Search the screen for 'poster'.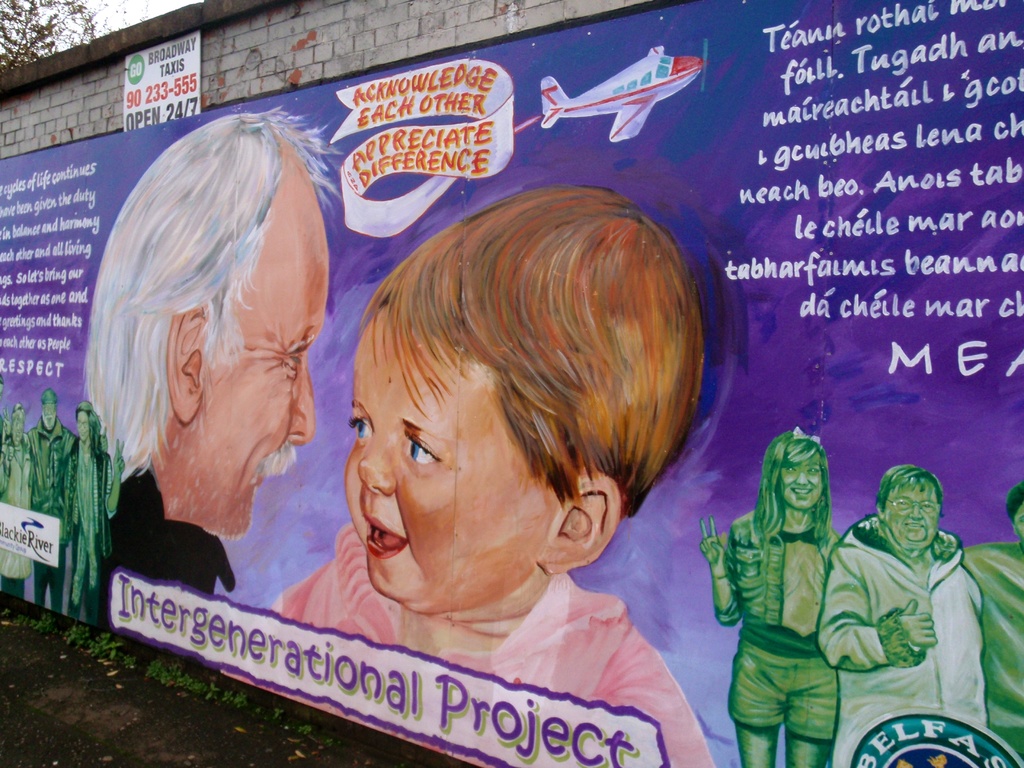
Found at locate(0, 0, 1023, 767).
